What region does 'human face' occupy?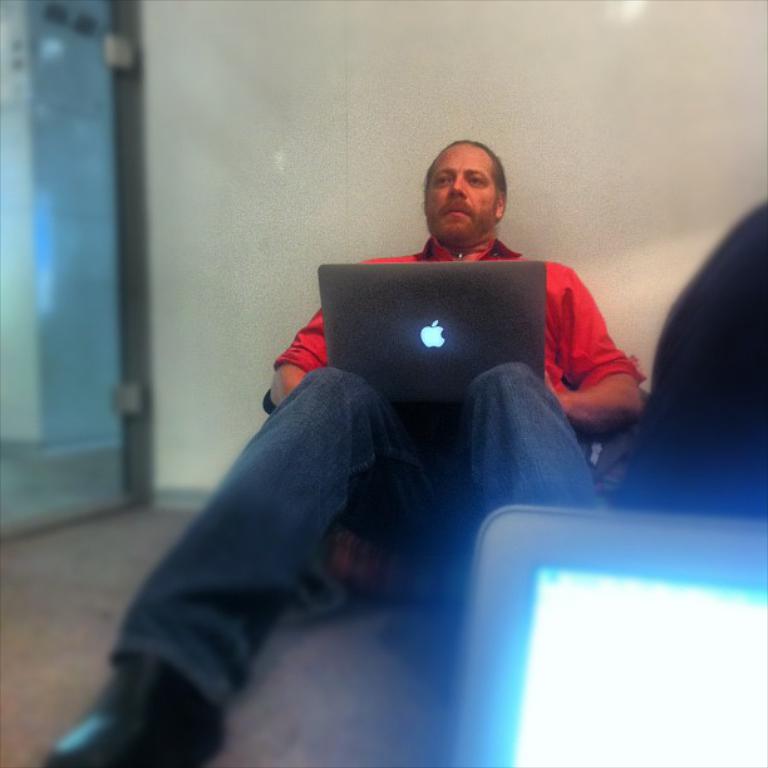
crop(429, 144, 497, 237).
